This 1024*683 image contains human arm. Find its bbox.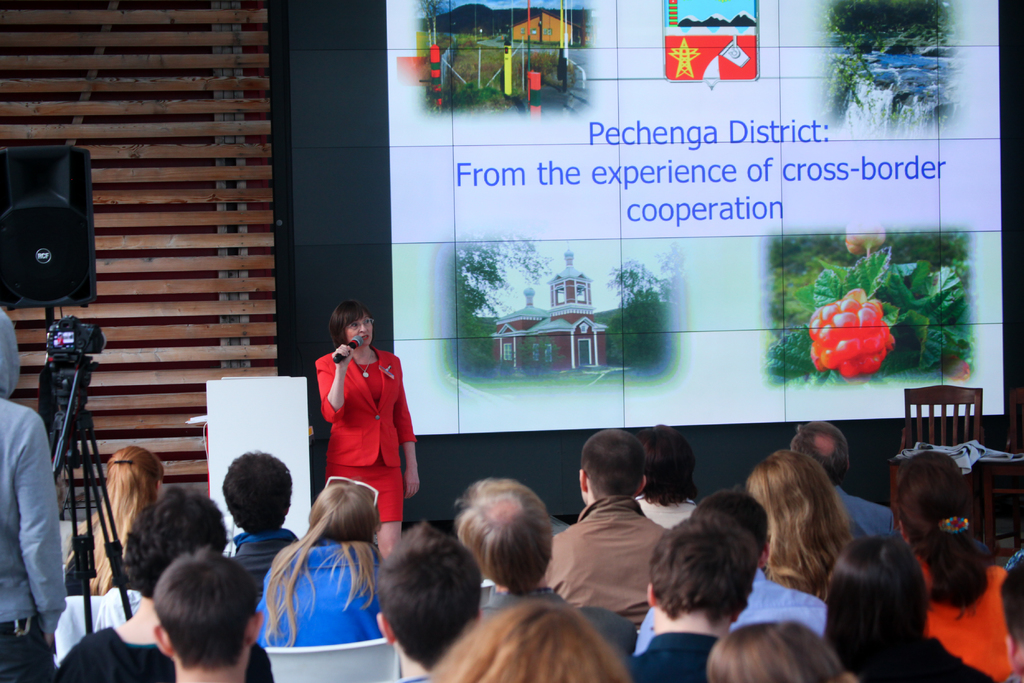
pyautogui.locateOnScreen(310, 346, 355, 424).
